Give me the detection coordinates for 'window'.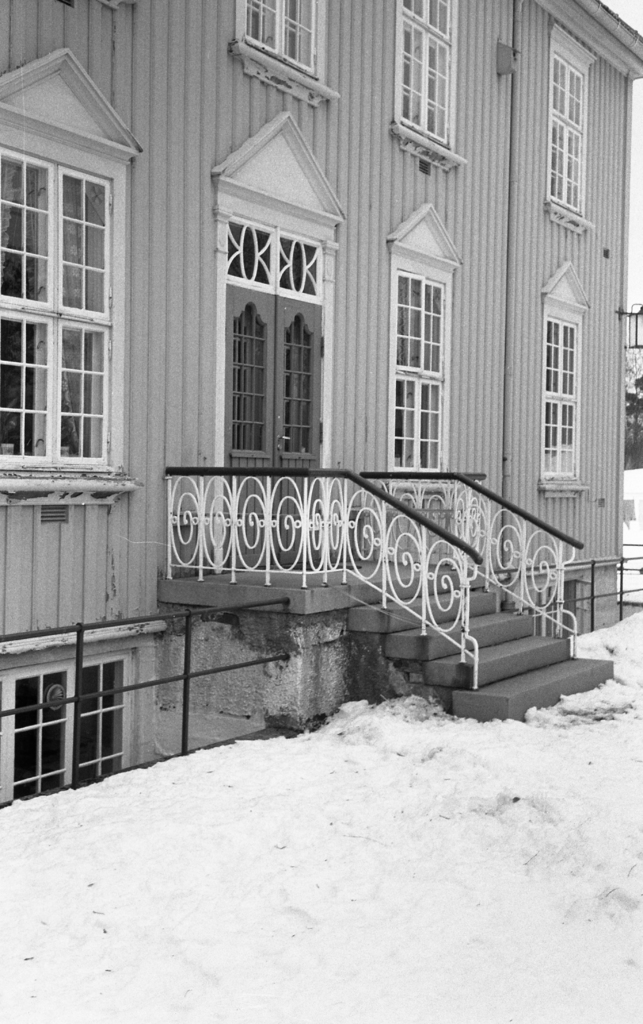
[left=228, top=0, right=326, bottom=83].
